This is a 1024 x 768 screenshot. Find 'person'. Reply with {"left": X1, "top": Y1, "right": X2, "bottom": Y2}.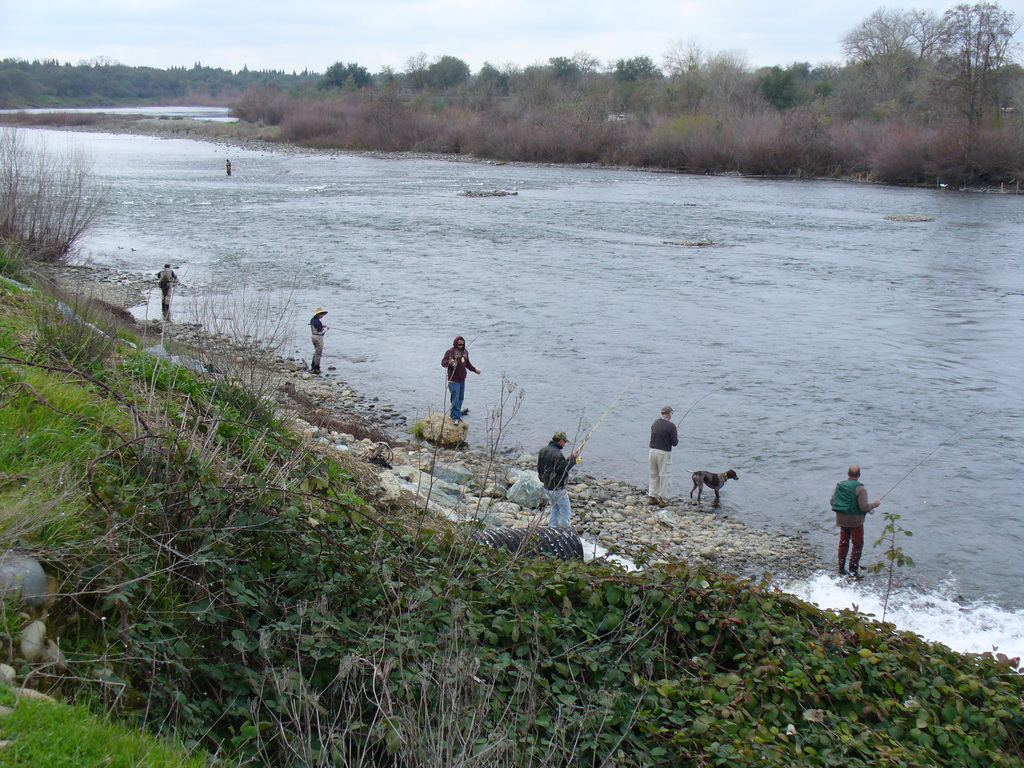
{"left": 160, "top": 262, "right": 186, "bottom": 326}.
